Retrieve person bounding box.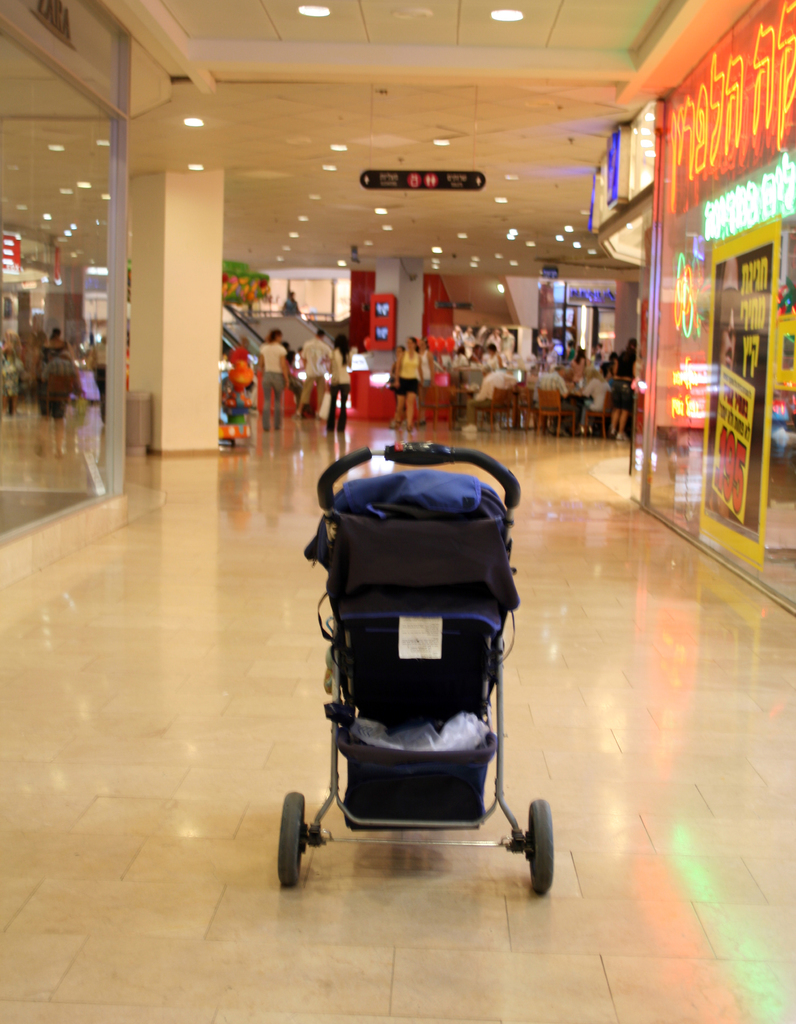
Bounding box: x1=383, y1=333, x2=428, y2=433.
